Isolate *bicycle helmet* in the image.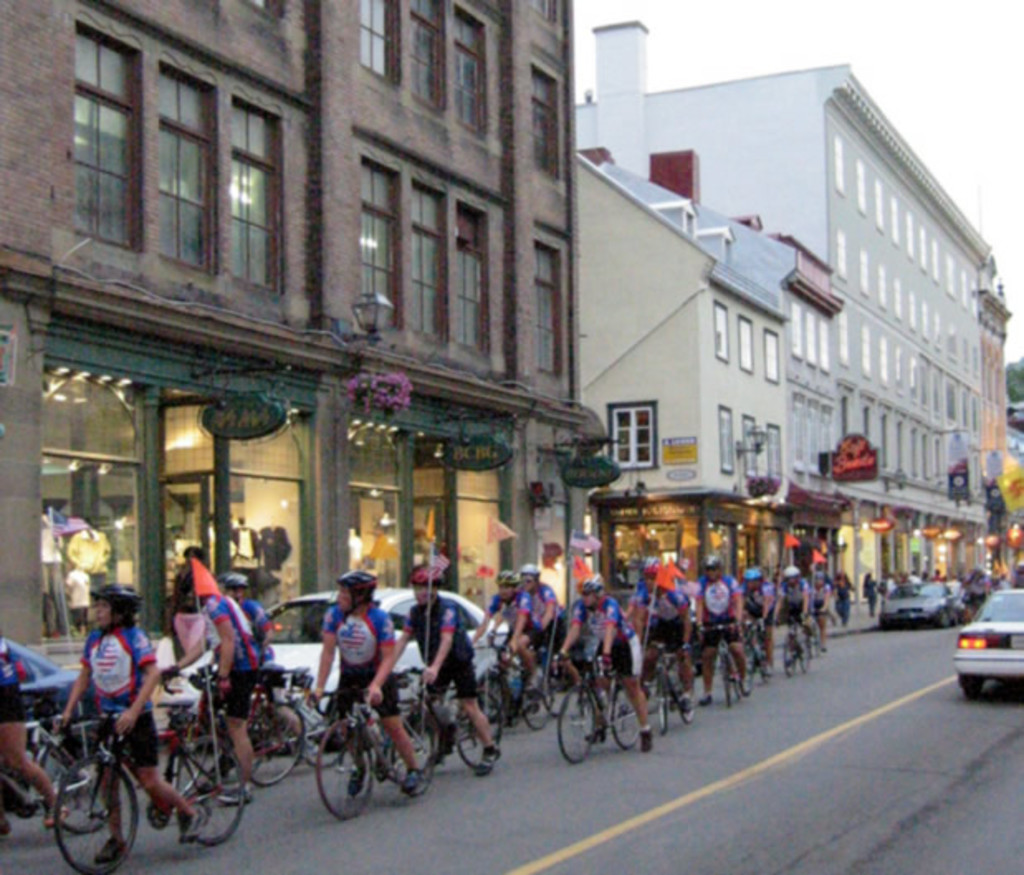
Isolated region: 93,587,151,627.
